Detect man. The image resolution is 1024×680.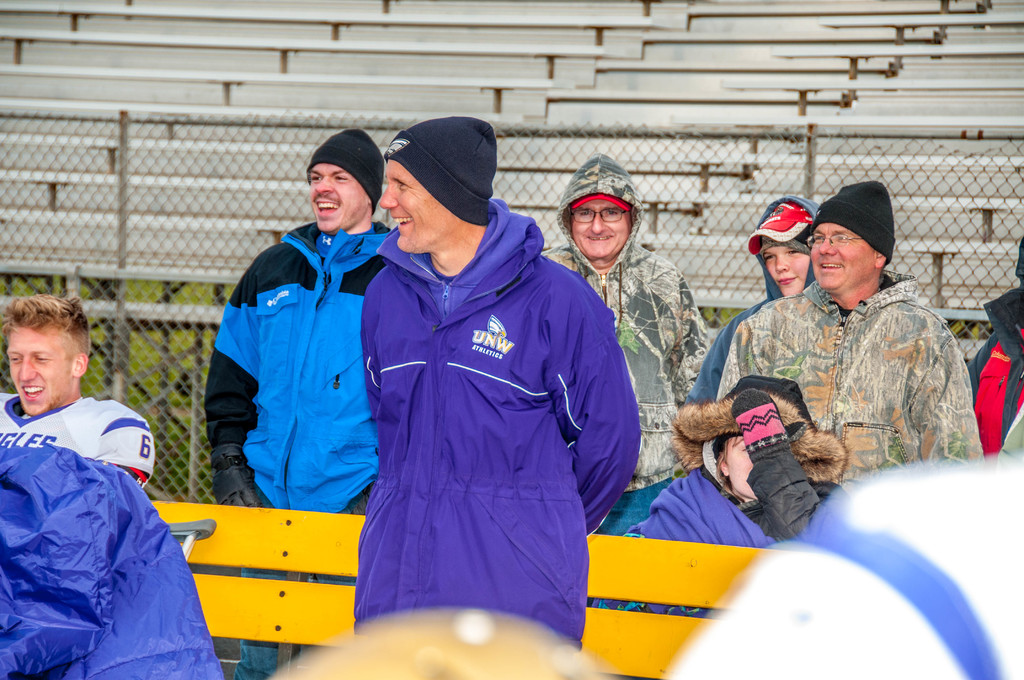
BBox(545, 148, 717, 613).
